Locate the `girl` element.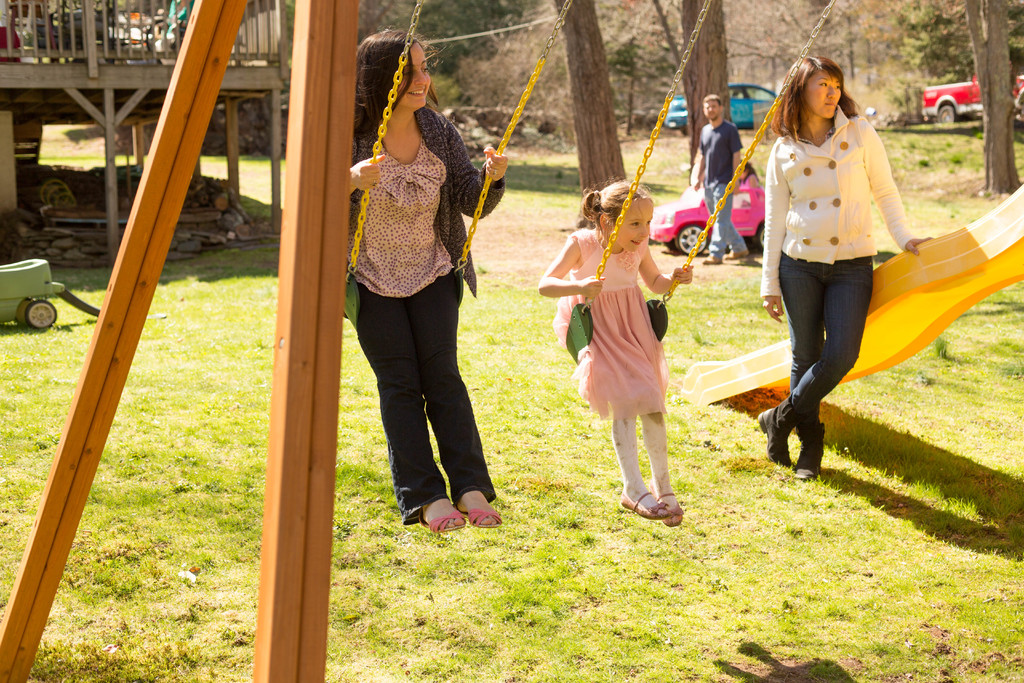
Element bbox: <region>543, 179, 695, 533</region>.
